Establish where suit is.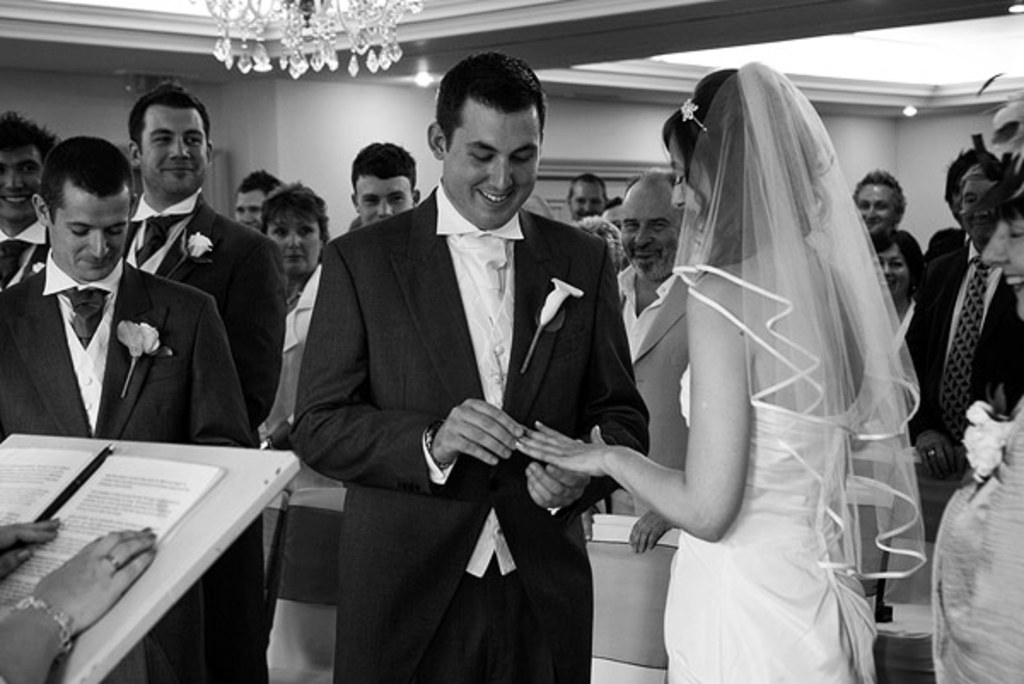
Established at [913,241,1022,454].
